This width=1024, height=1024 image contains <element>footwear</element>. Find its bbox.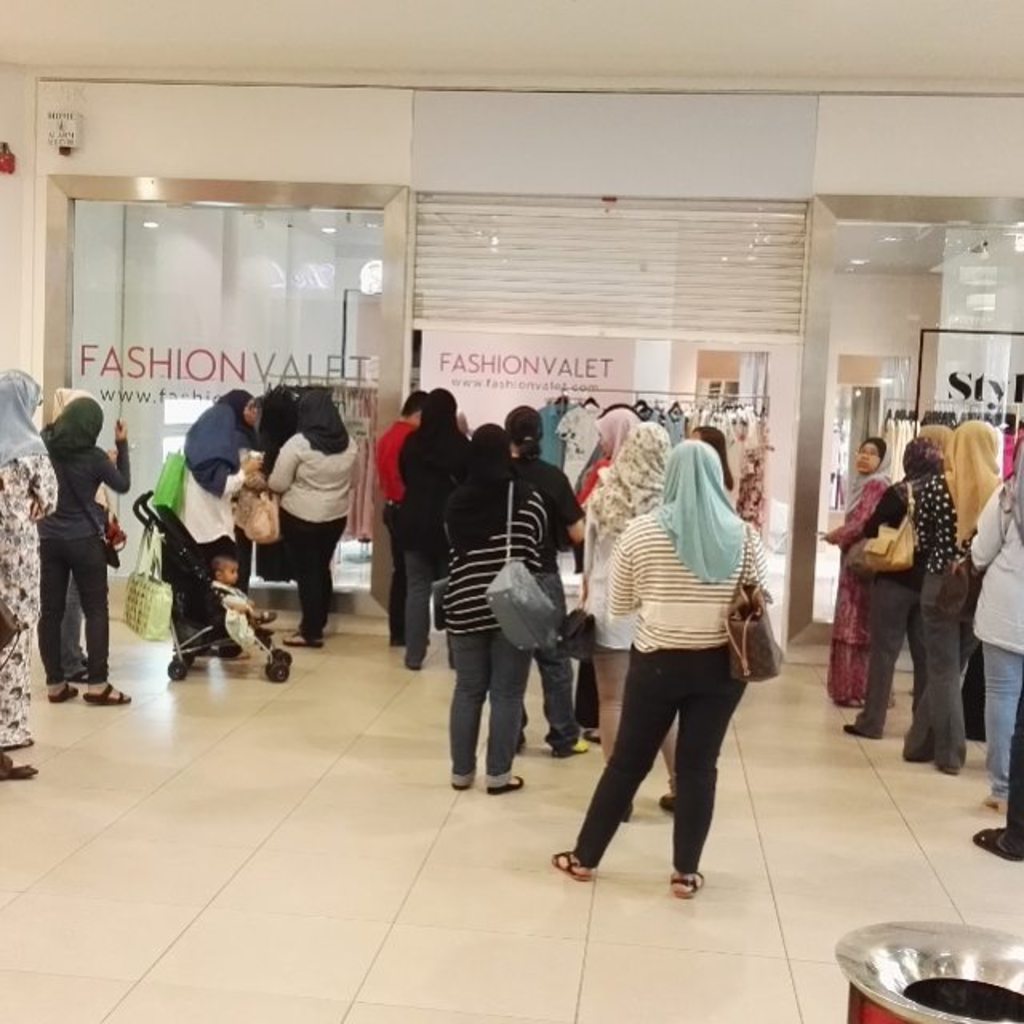
(0,762,40,782).
